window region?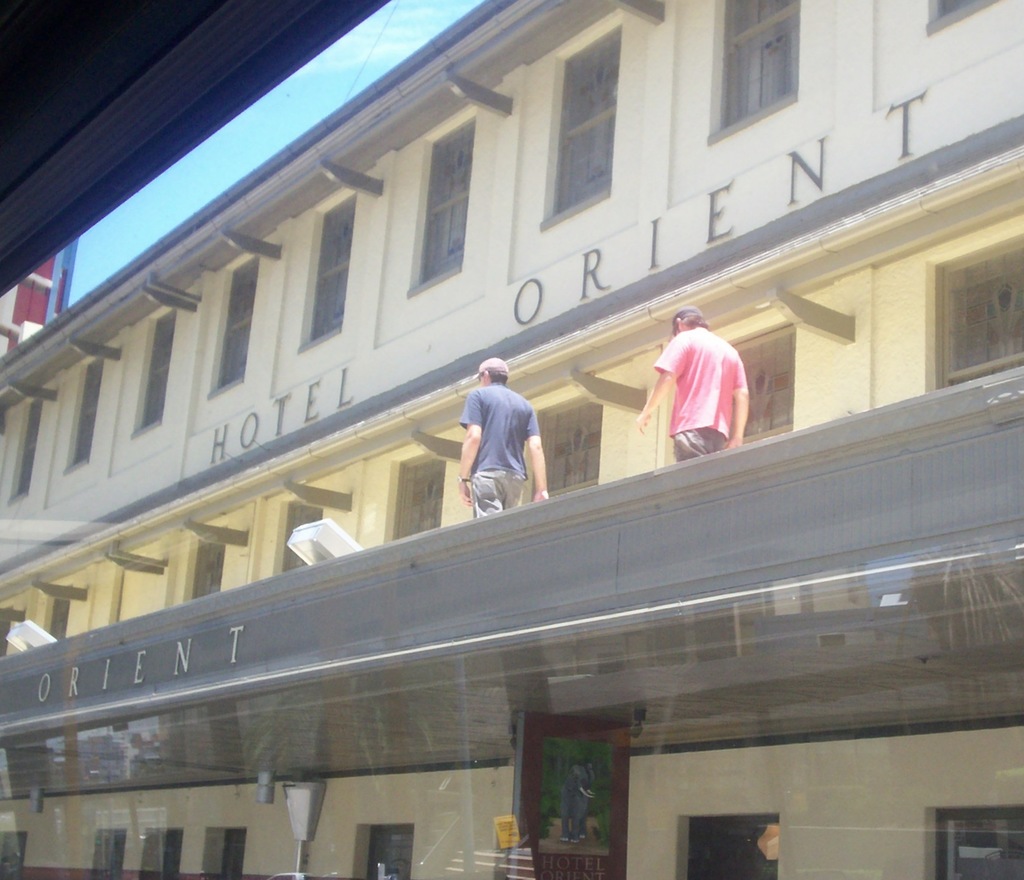
box(297, 190, 357, 347)
